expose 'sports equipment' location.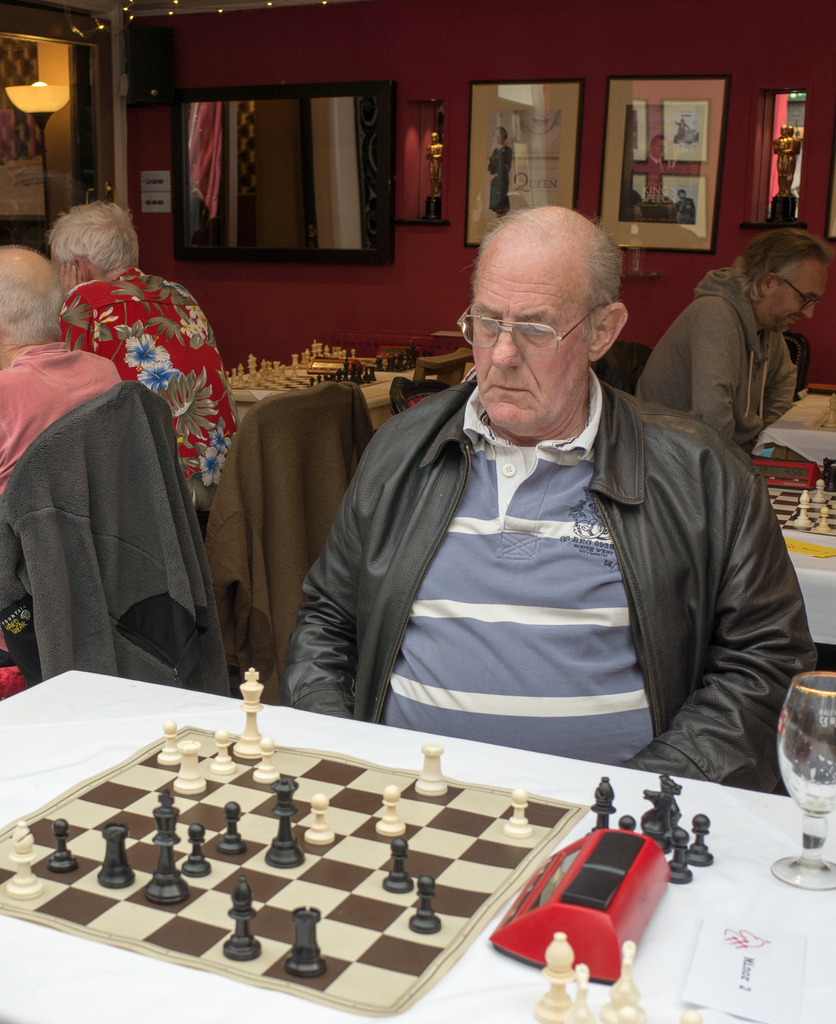
Exposed at 47 819 80 873.
